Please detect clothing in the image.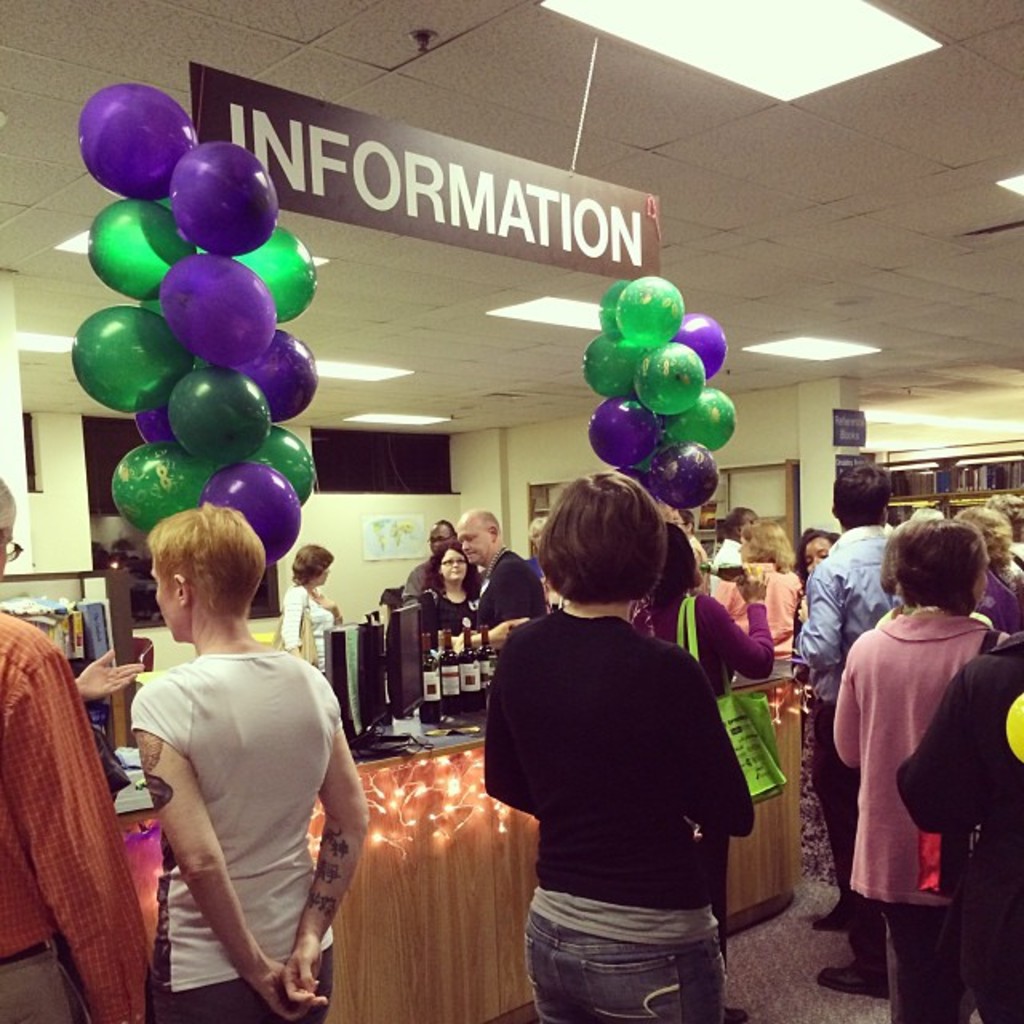
[left=792, top=518, right=910, bottom=971].
